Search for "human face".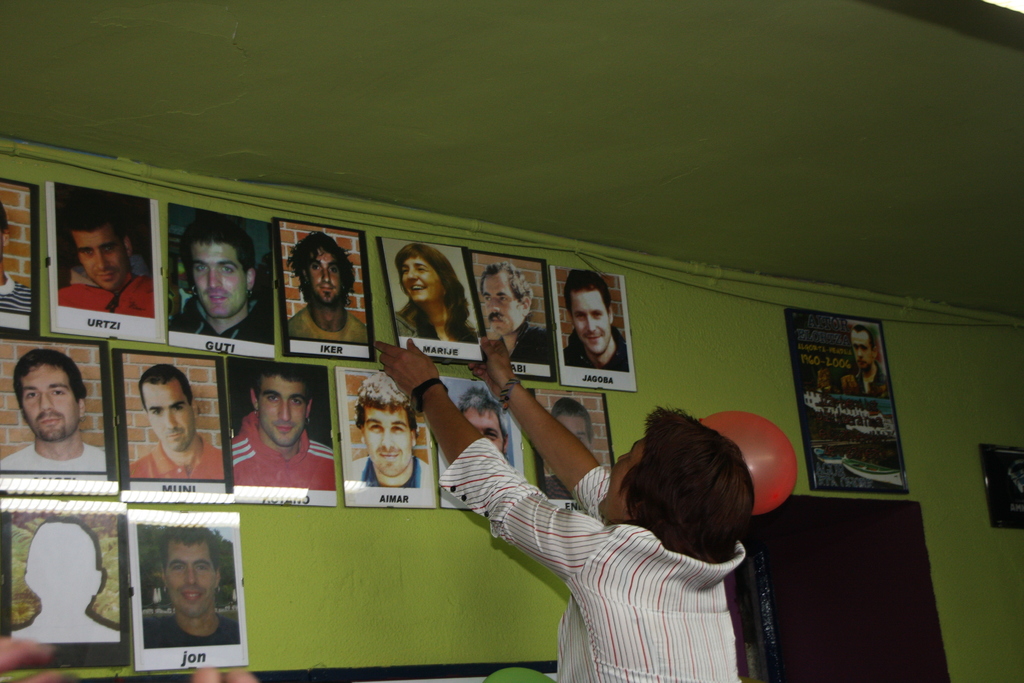
Found at (148,381,196,453).
